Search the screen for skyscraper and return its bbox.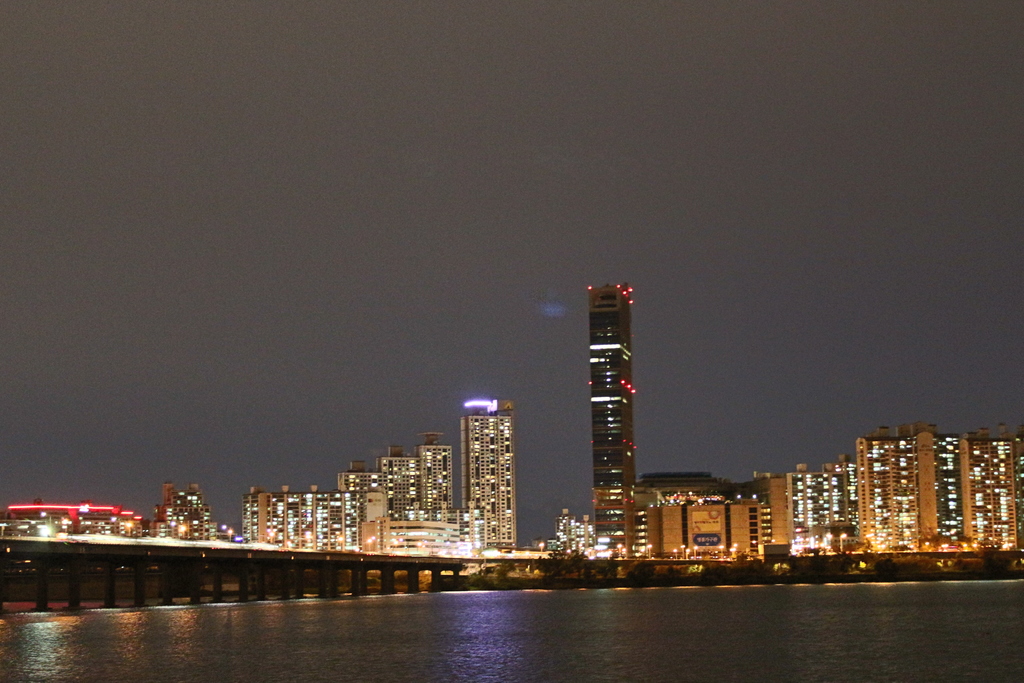
Found: 456, 399, 513, 547.
